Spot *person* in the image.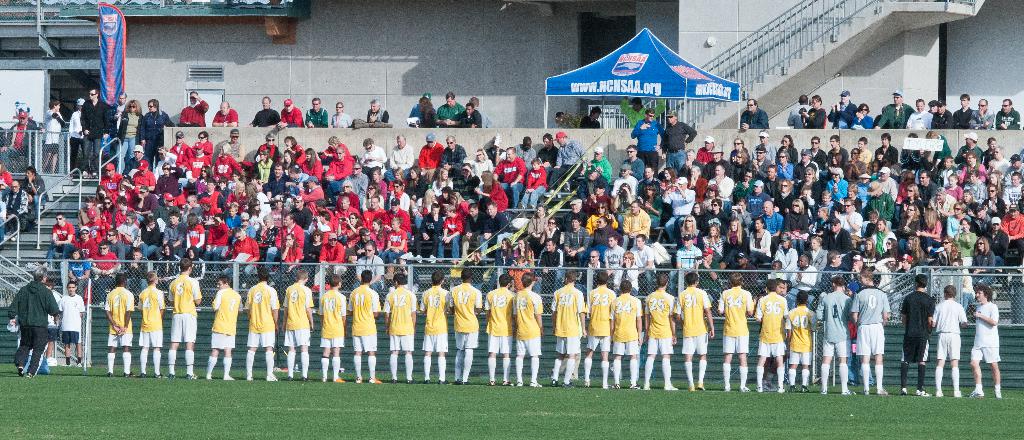
*person* found at [687, 201, 709, 229].
